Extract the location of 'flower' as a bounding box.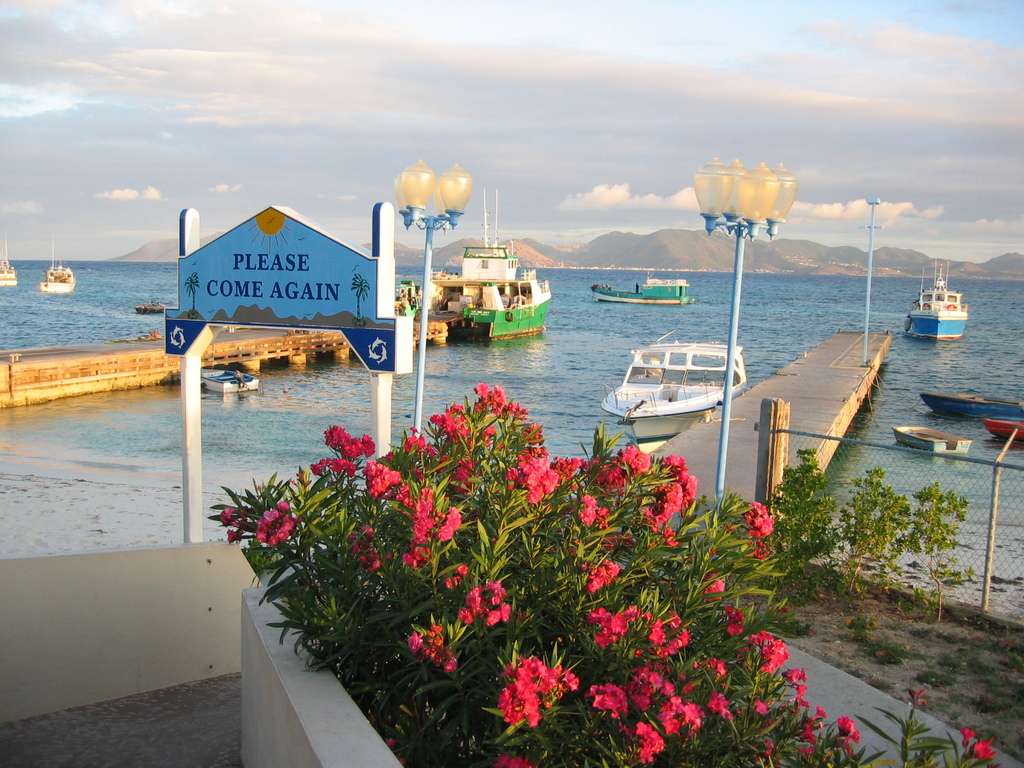
973/737/998/760.
